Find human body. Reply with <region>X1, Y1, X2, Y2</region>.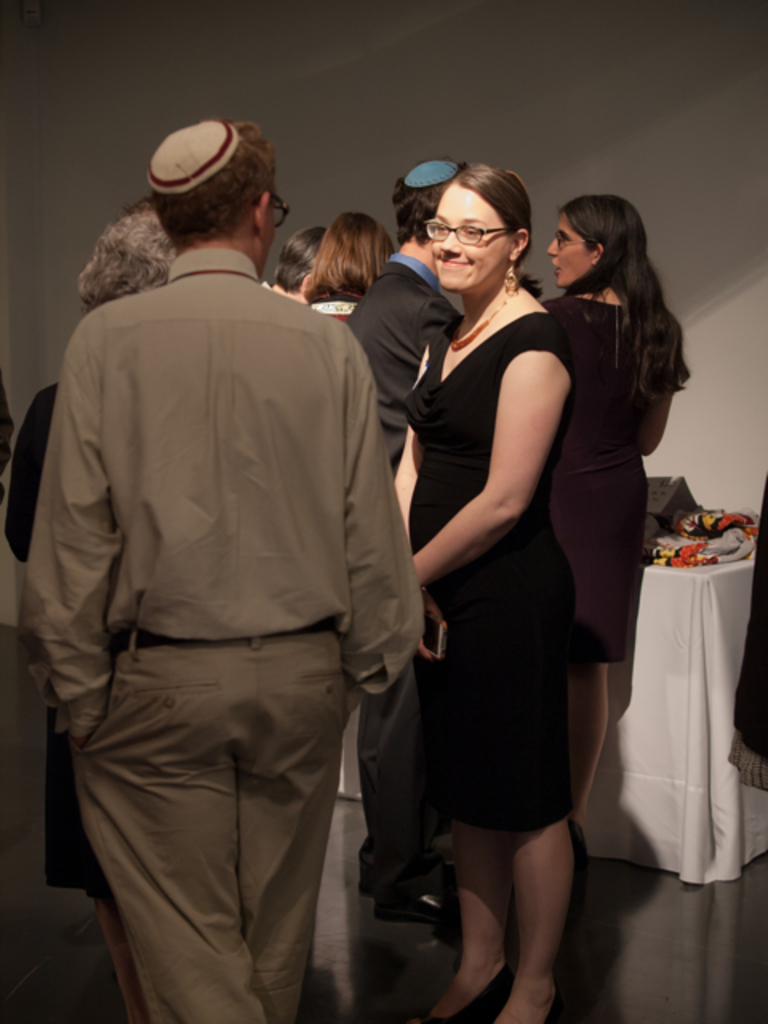
<region>3, 181, 178, 1019</region>.
